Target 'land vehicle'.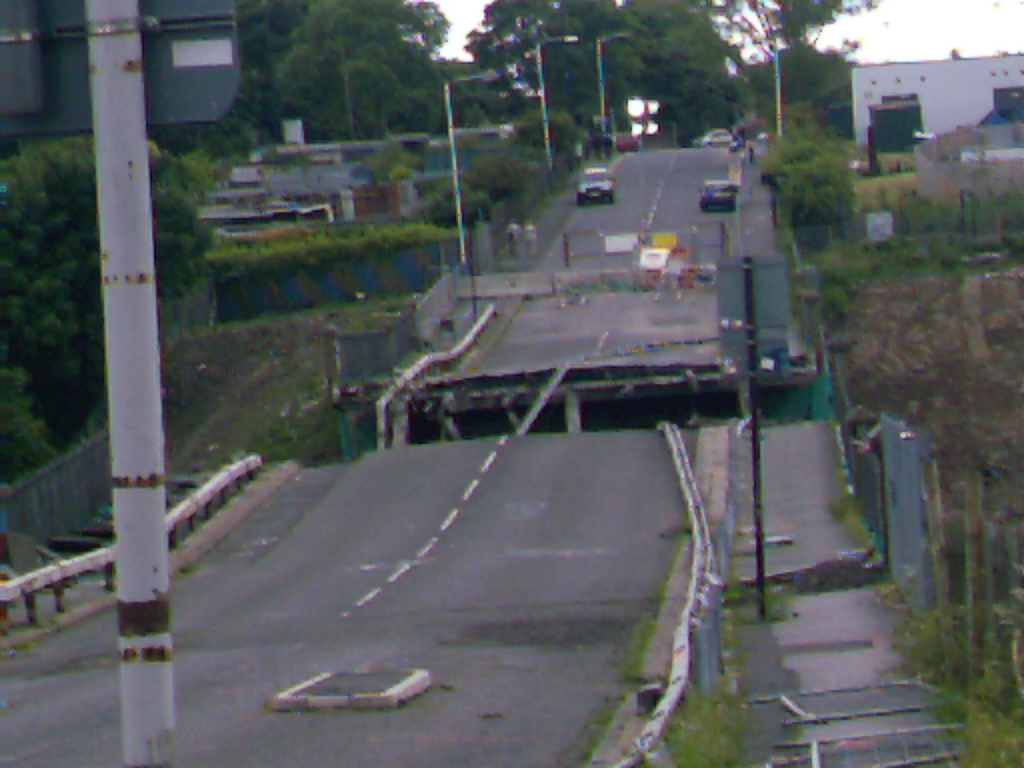
Target region: box=[612, 127, 640, 154].
